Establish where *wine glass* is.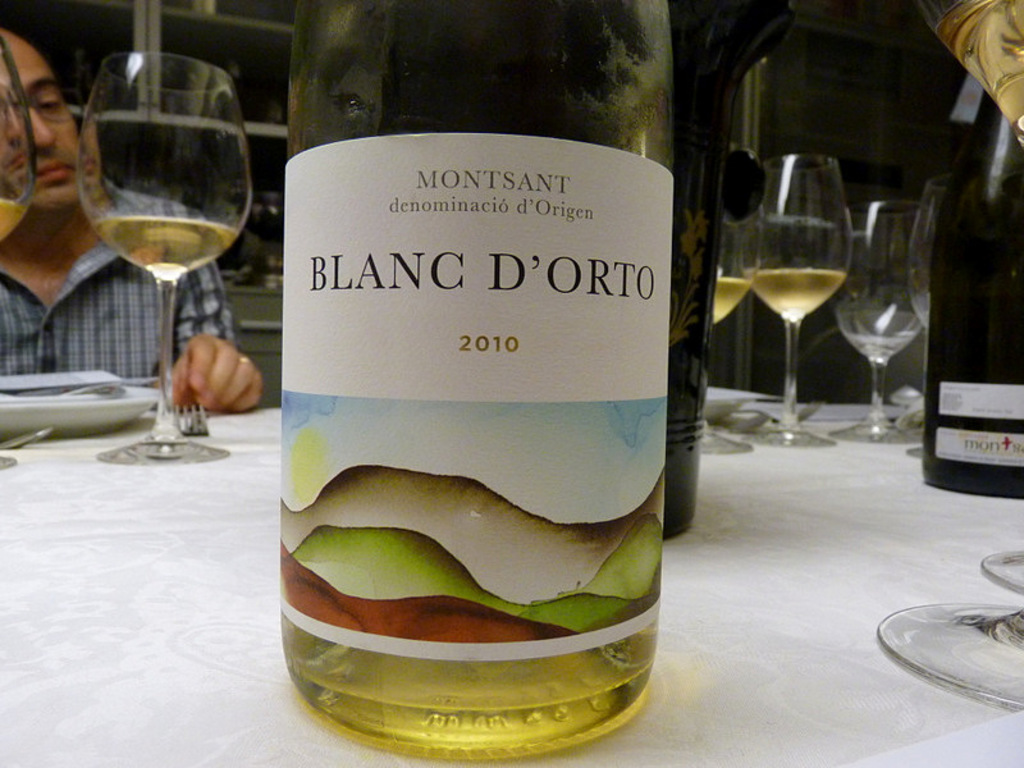
Established at select_region(0, 31, 35, 477).
